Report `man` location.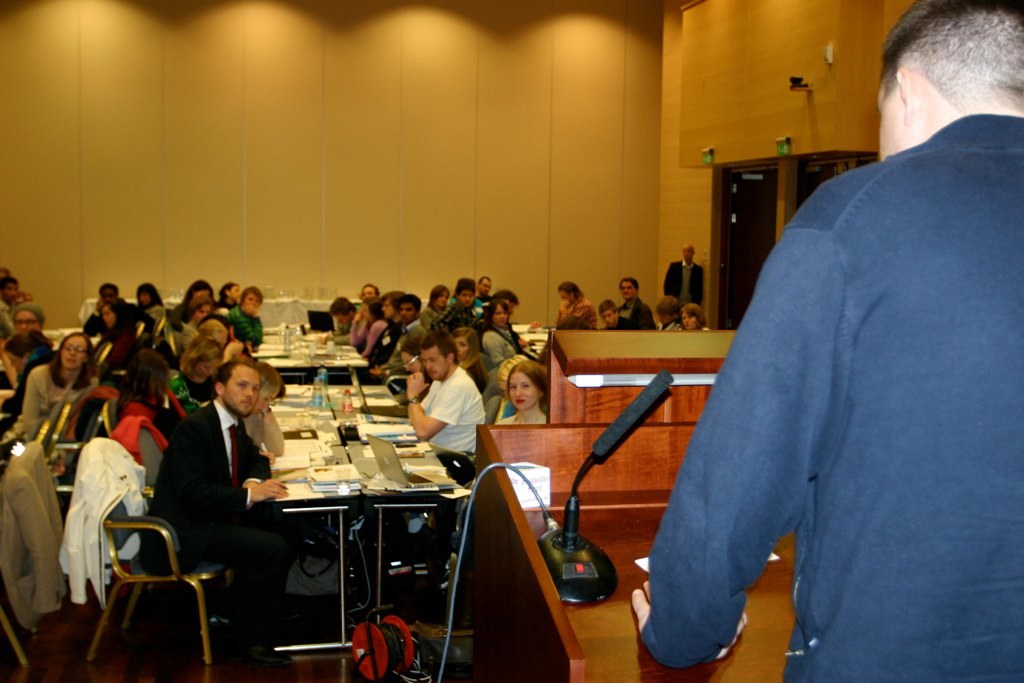
Report: region(619, 278, 658, 330).
